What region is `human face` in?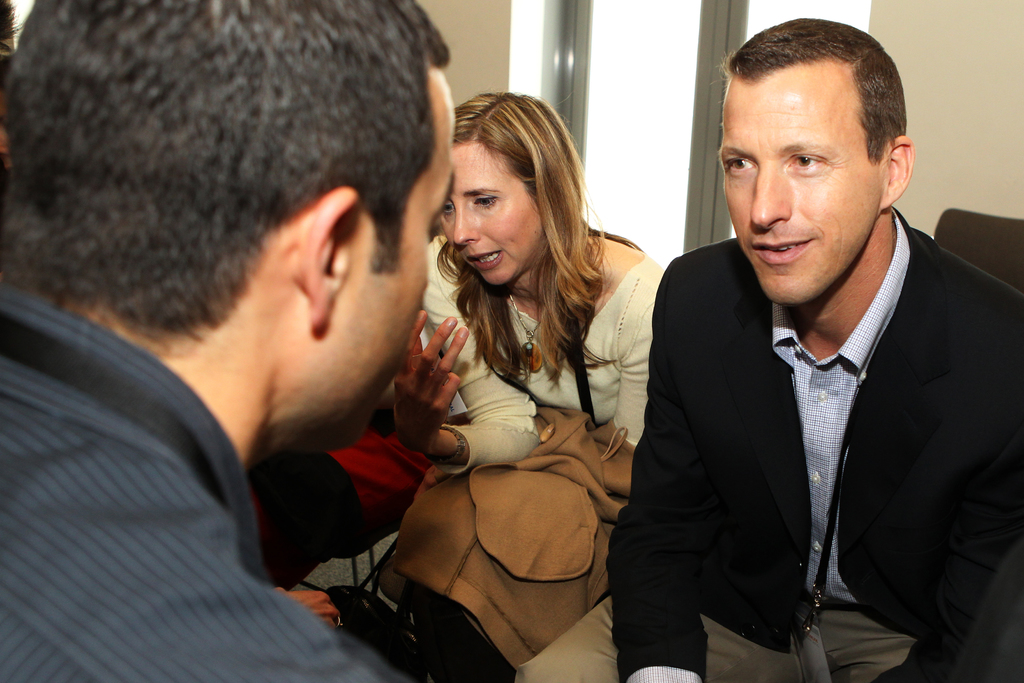
BBox(323, 70, 460, 456).
